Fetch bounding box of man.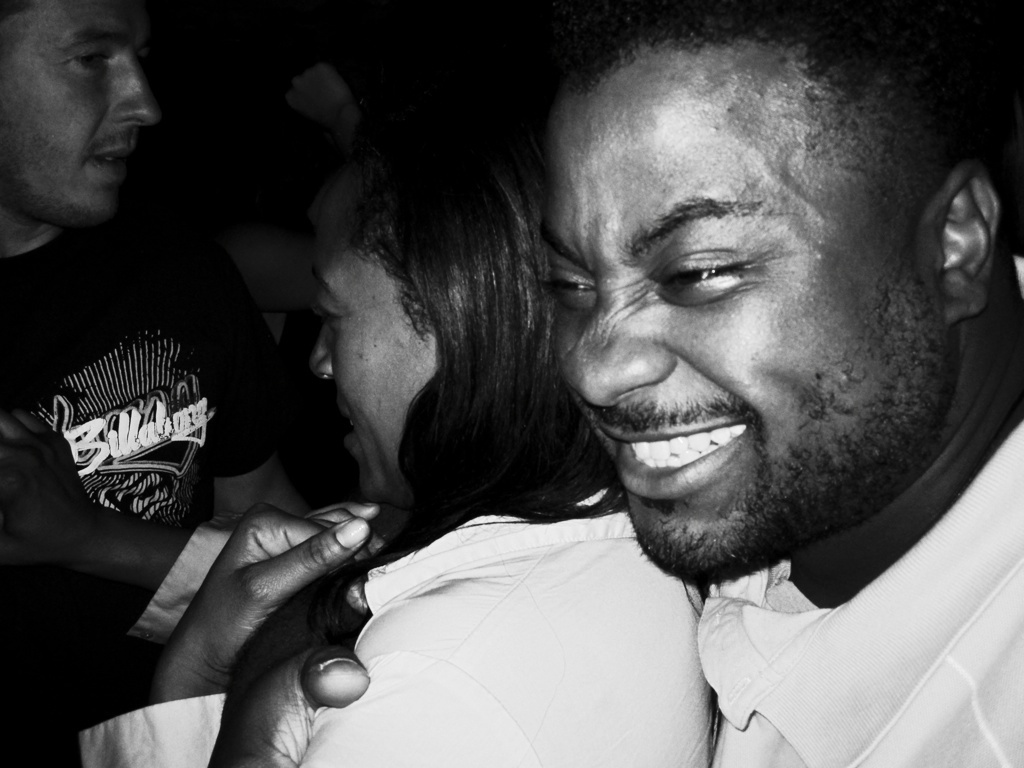
Bbox: 236 22 1023 749.
